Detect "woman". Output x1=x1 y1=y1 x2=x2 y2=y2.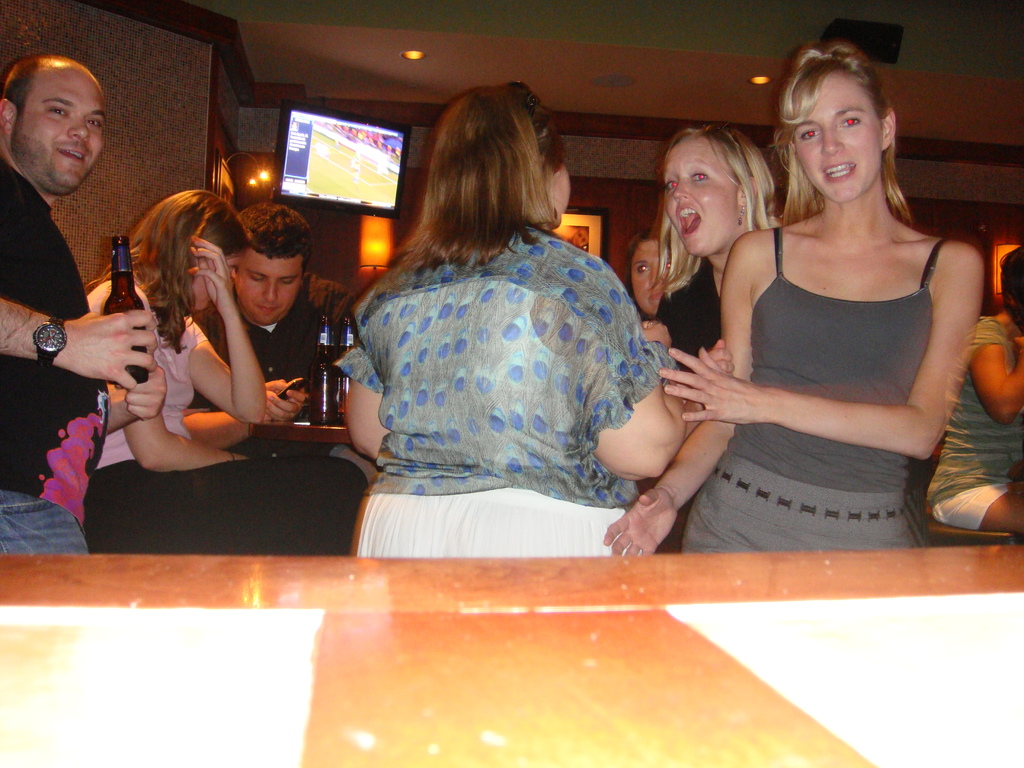
x1=620 y1=230 x2=689 y2=324.
